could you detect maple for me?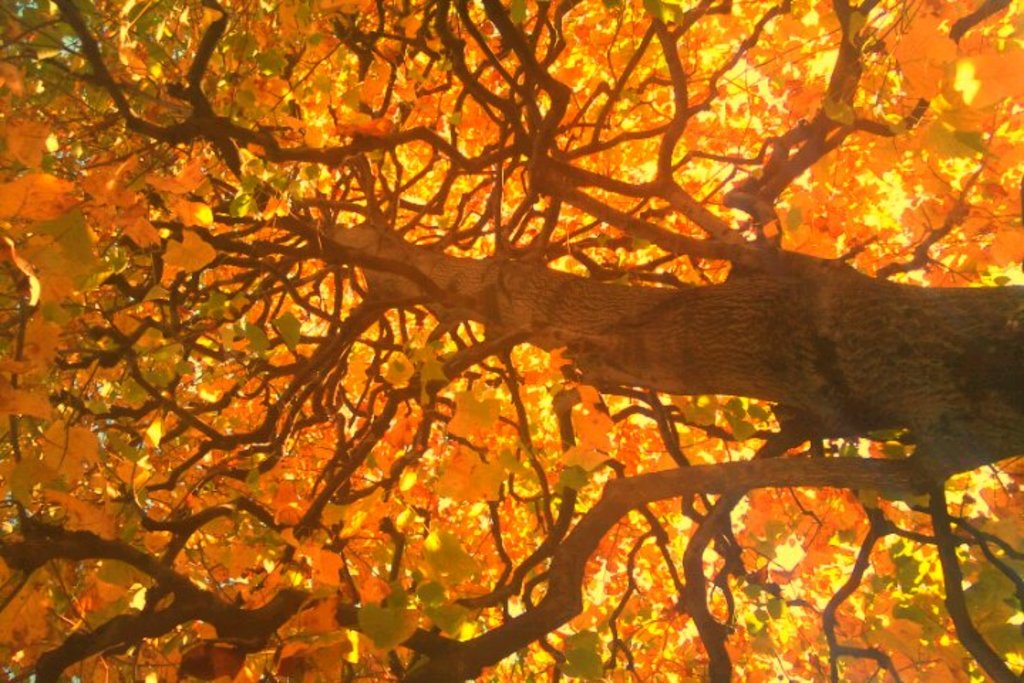
Detection result: <region>0, 6, 1015, 682</region>.
